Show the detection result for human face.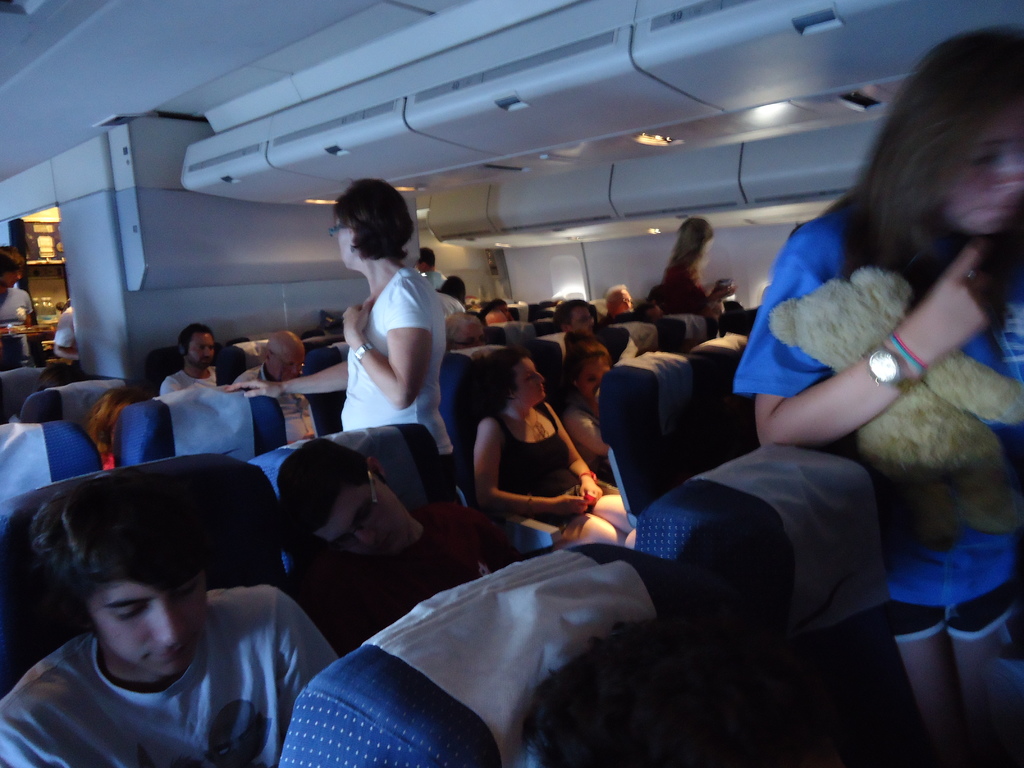
952/101/1020/237.
